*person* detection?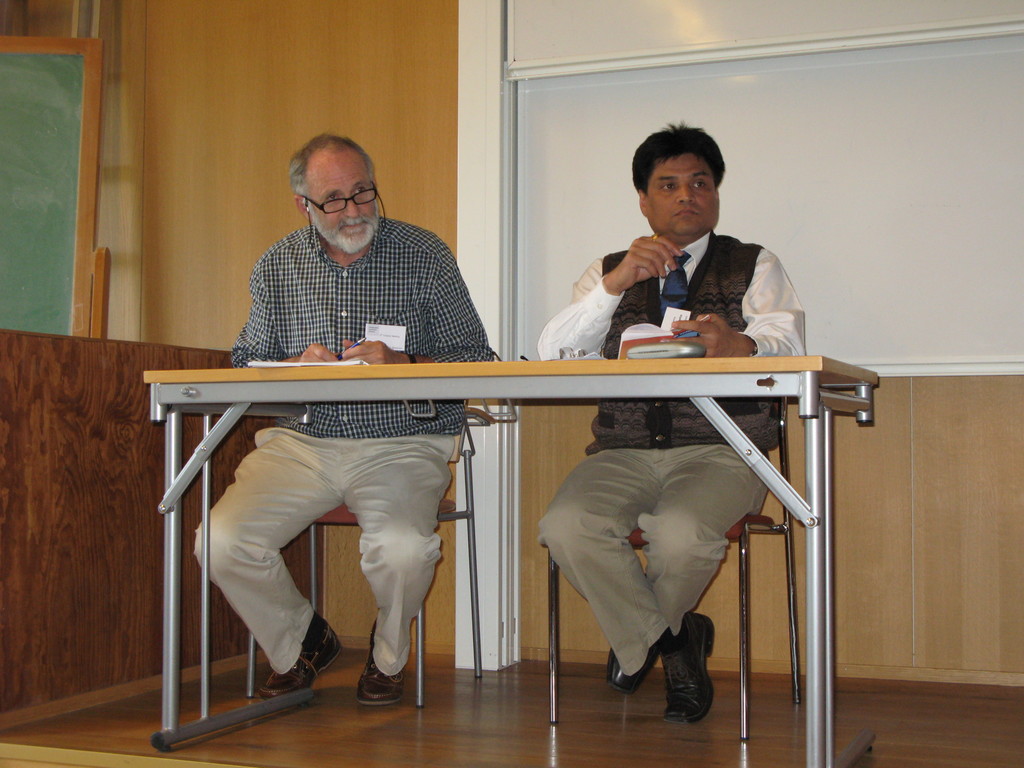
{"x1": 533, "y1": 116, "x2": 811, "y2": 728}
